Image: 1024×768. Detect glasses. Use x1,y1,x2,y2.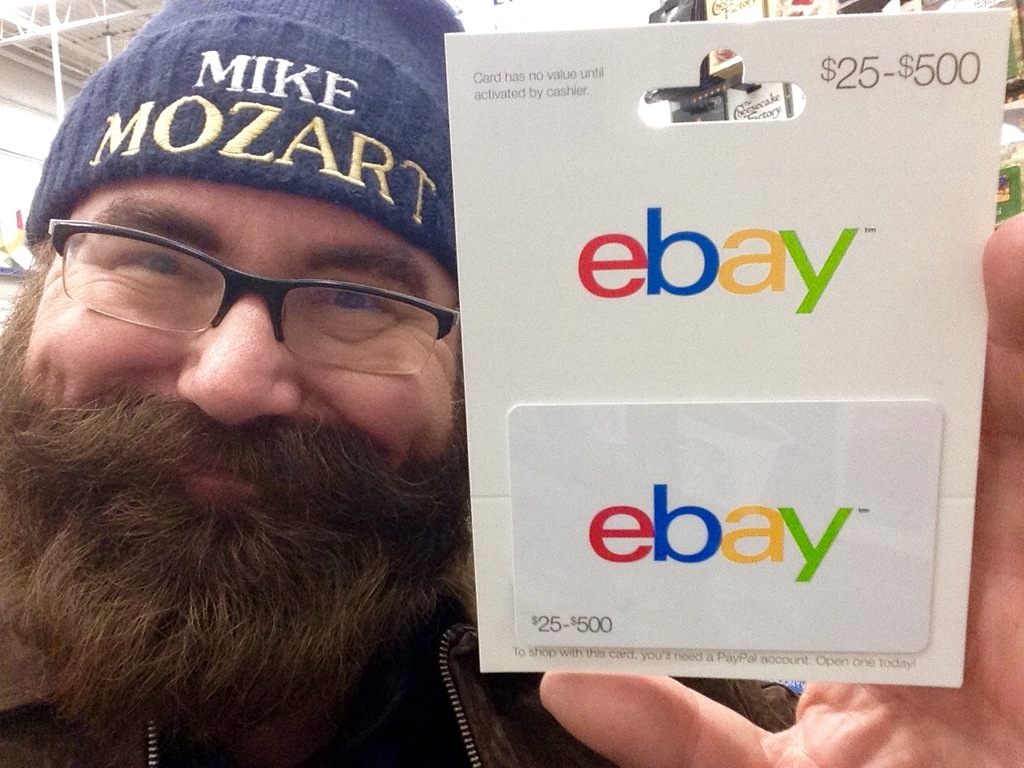
33,222,461,373.
